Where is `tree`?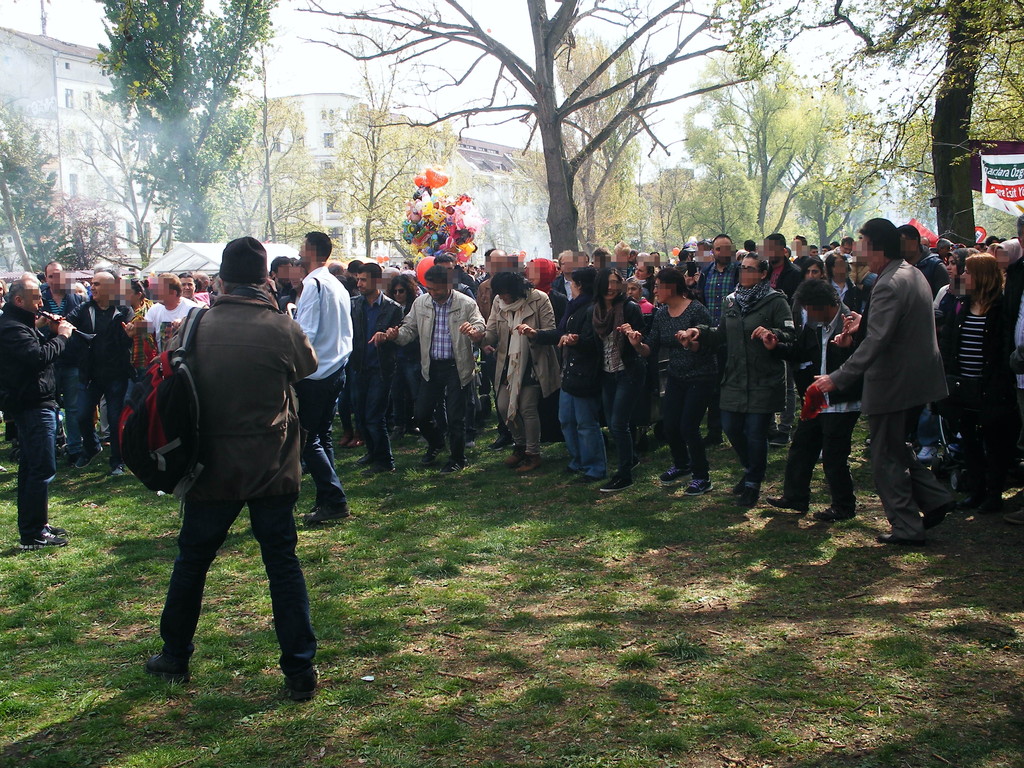
x1=35, y1=177, x2=118, y2=282.
